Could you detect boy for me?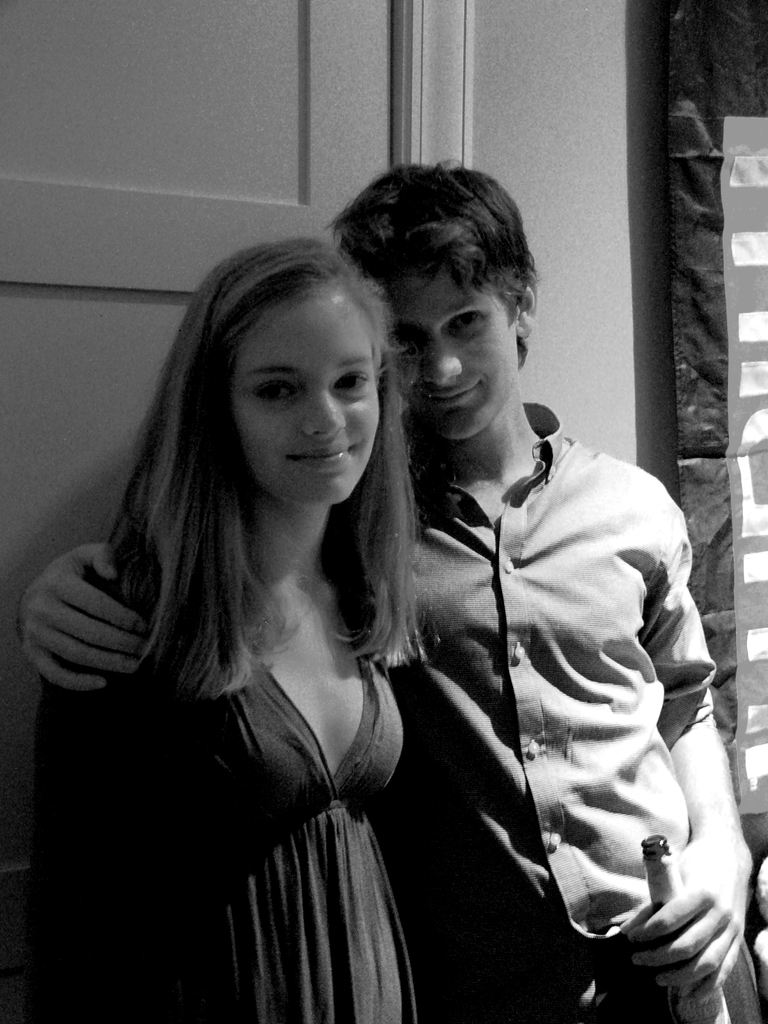
Detection result: (310, 204, 694, 1012).
